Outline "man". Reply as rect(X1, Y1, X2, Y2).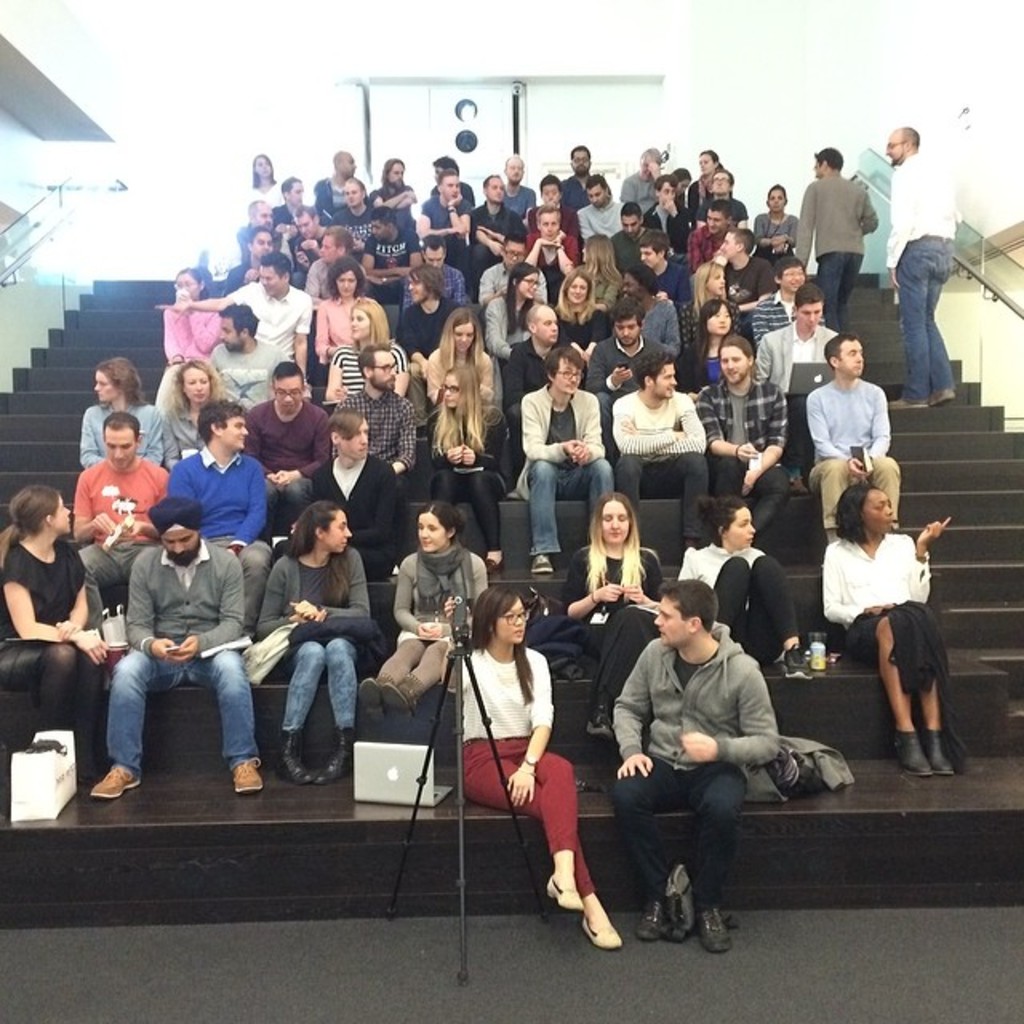
rect(610, 571, 776, 958).
